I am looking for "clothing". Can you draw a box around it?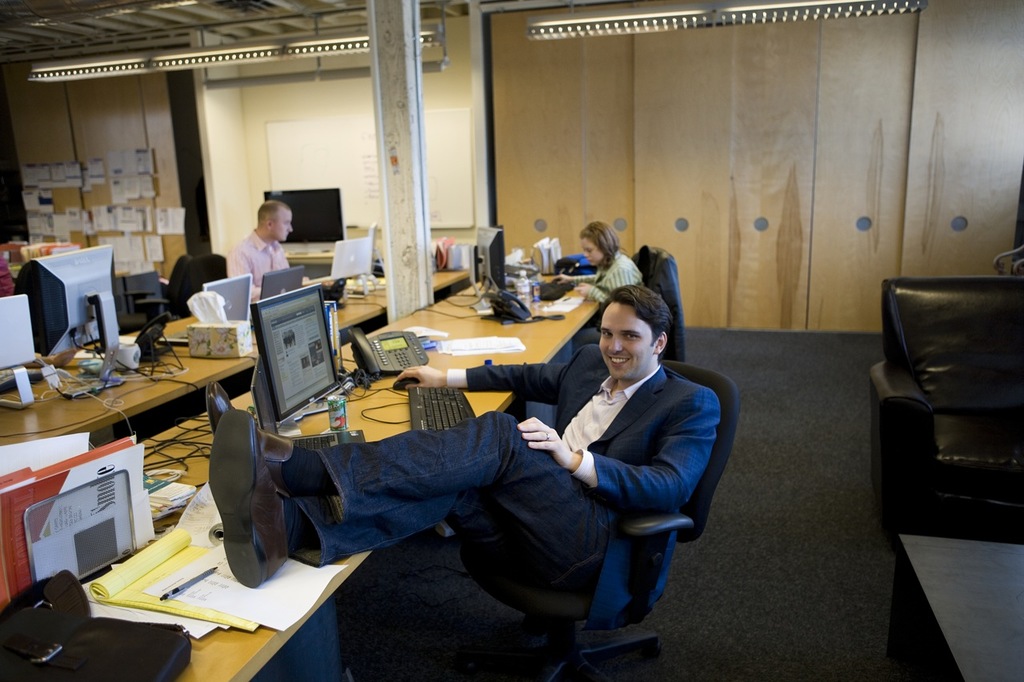
Sure, the bounding box is (x1=584, y1=259, x2=638, y2=312).
